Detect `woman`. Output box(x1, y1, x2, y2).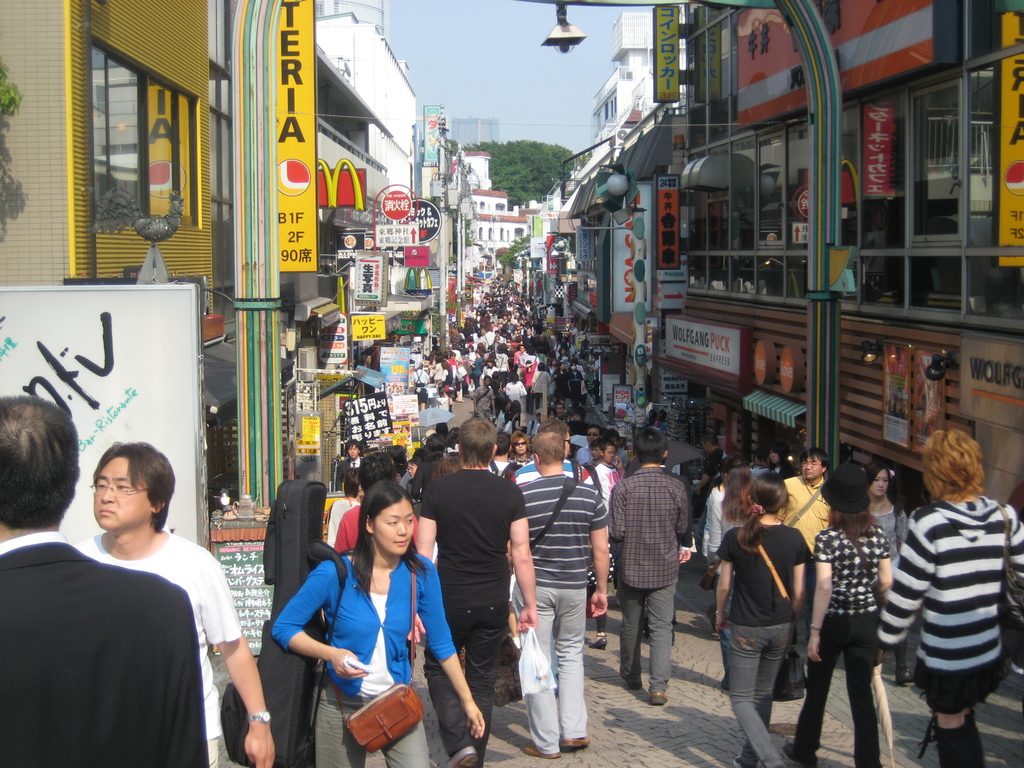
box(876, 428, 1023, 767).
